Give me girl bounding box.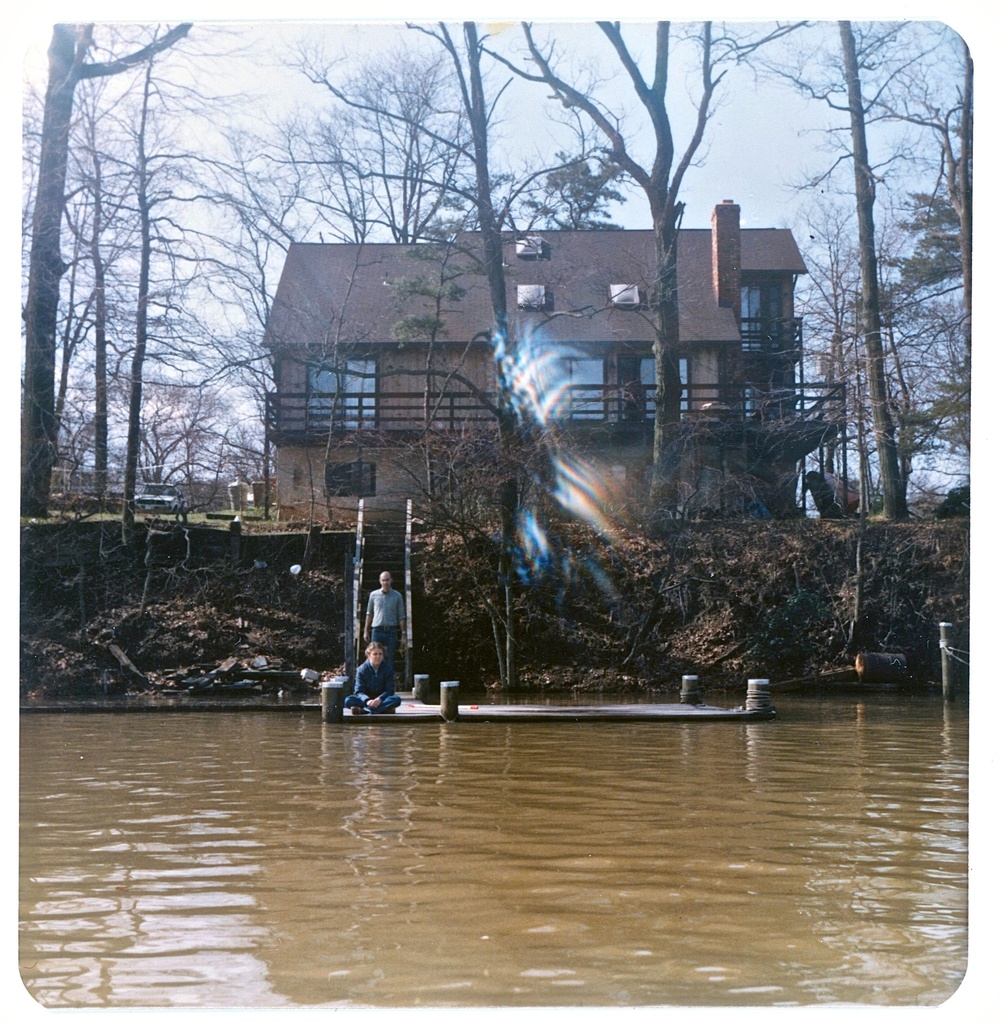
x1=345 y1=640 x2=401 y2=714.
